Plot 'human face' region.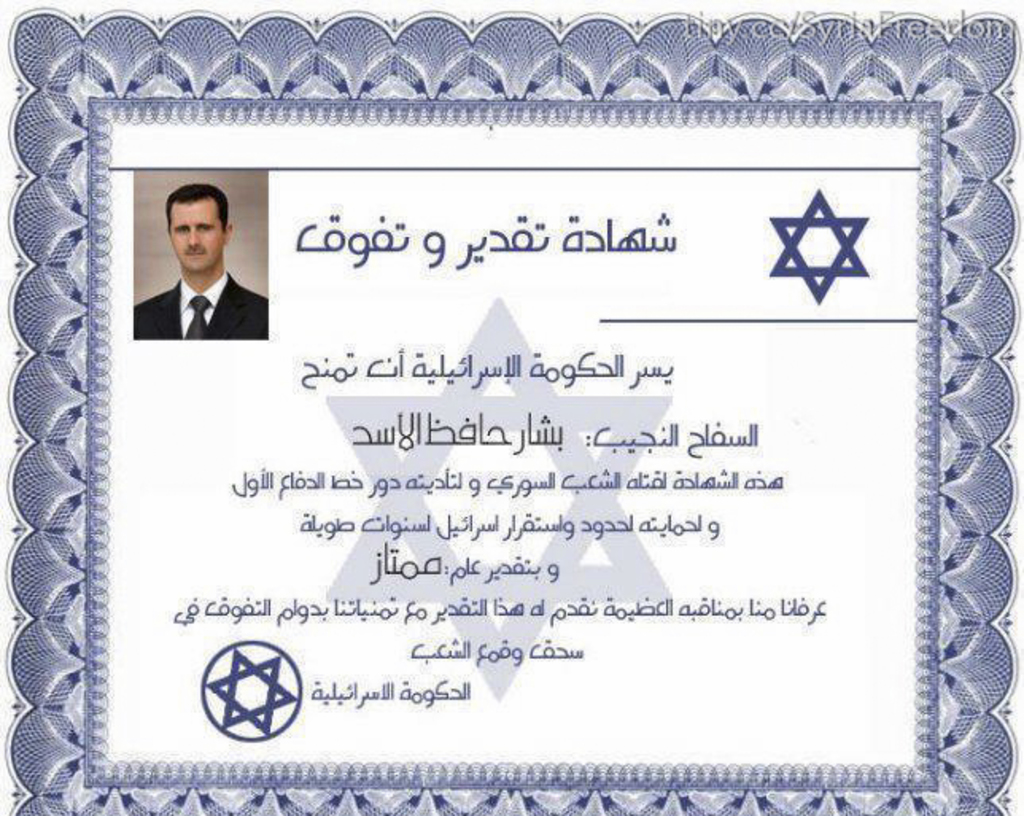
Plotted at bbox(169, 200, 219, 269).
